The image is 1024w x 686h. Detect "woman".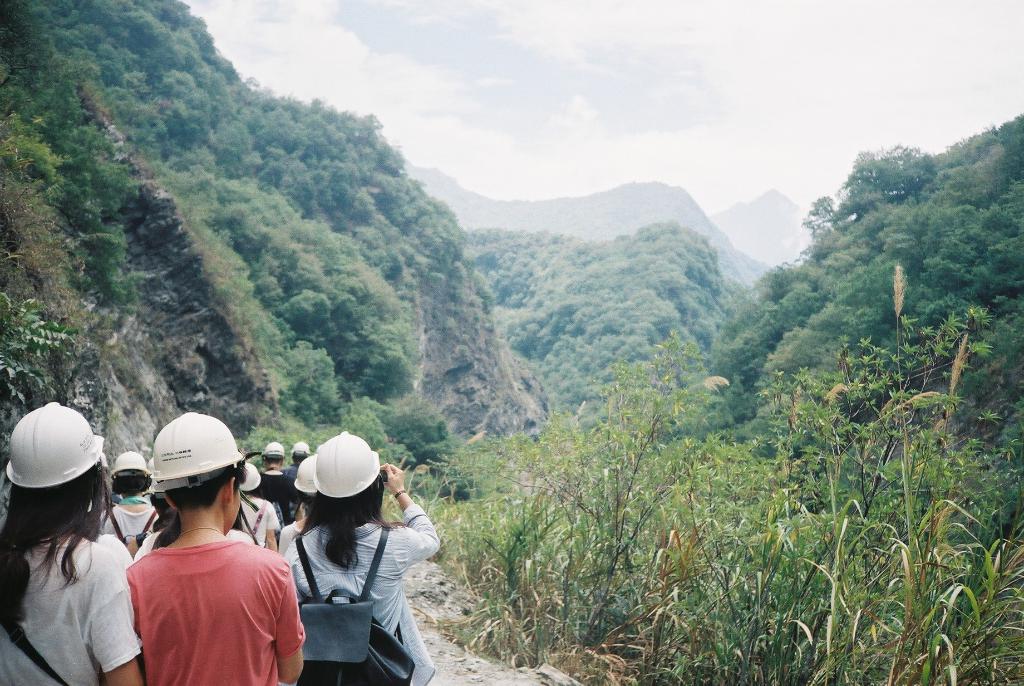
Detection: bbox(268, 441, 412, 680).
